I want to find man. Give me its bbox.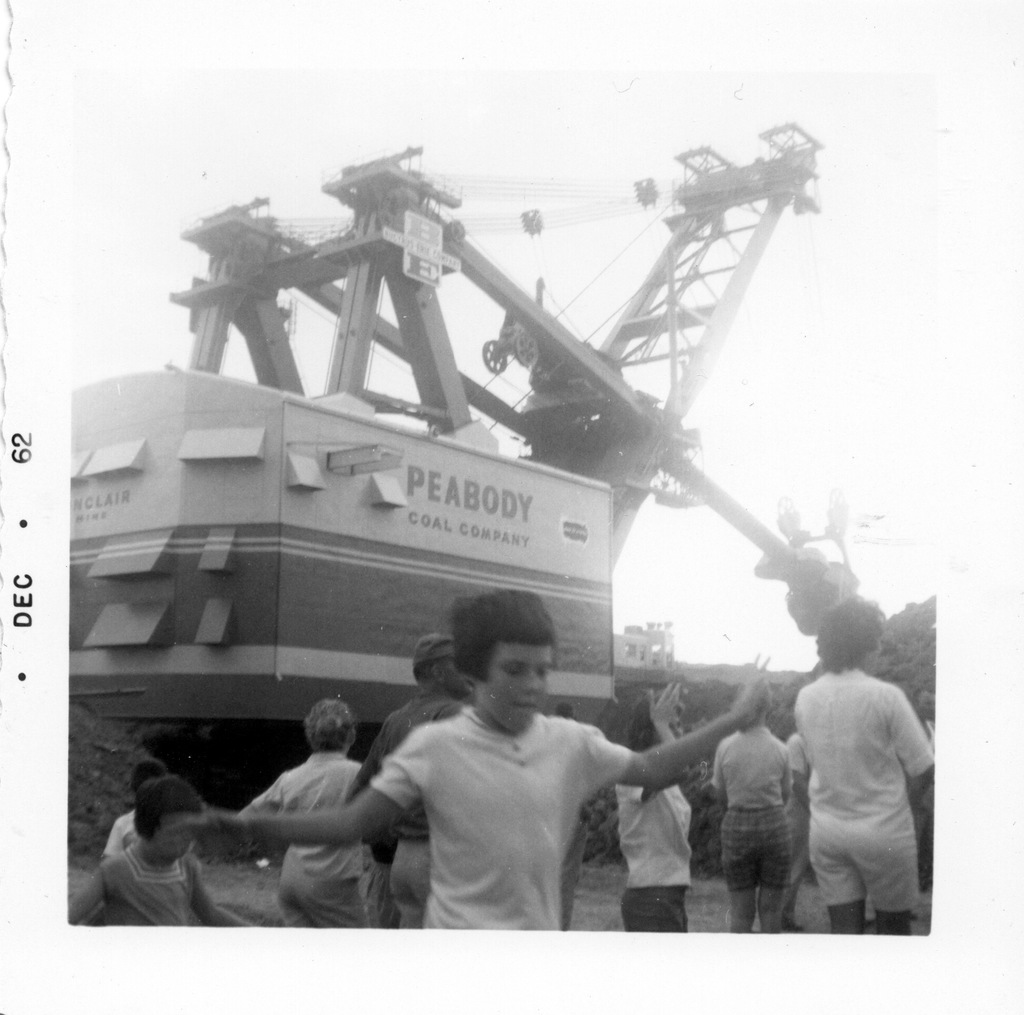
792 588 933 936.
